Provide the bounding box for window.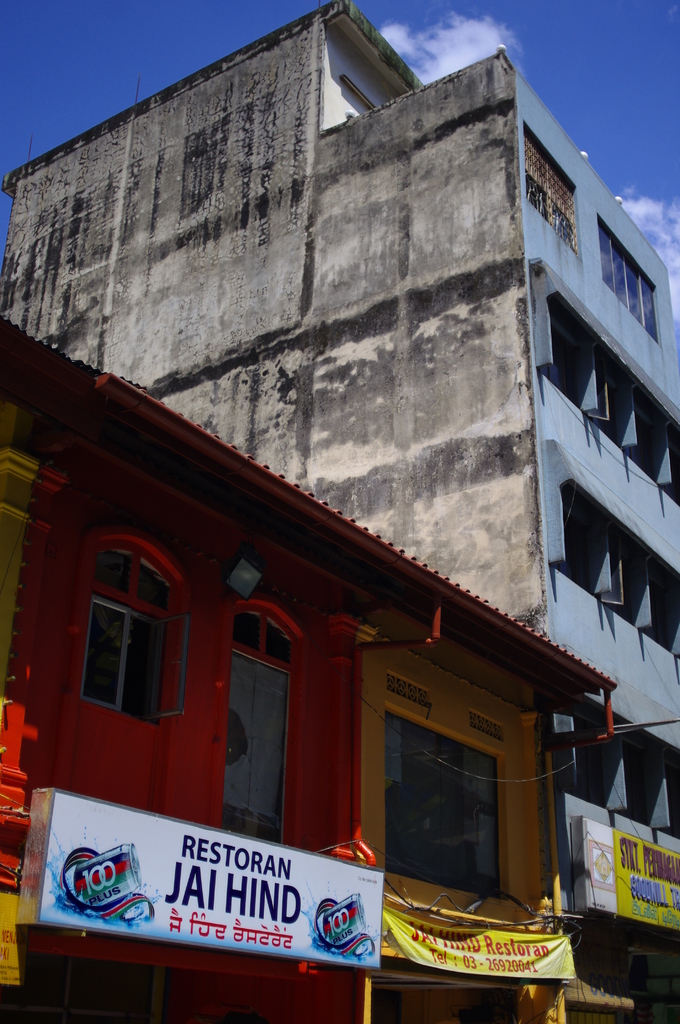
<box>599,214,662,346</box>.
